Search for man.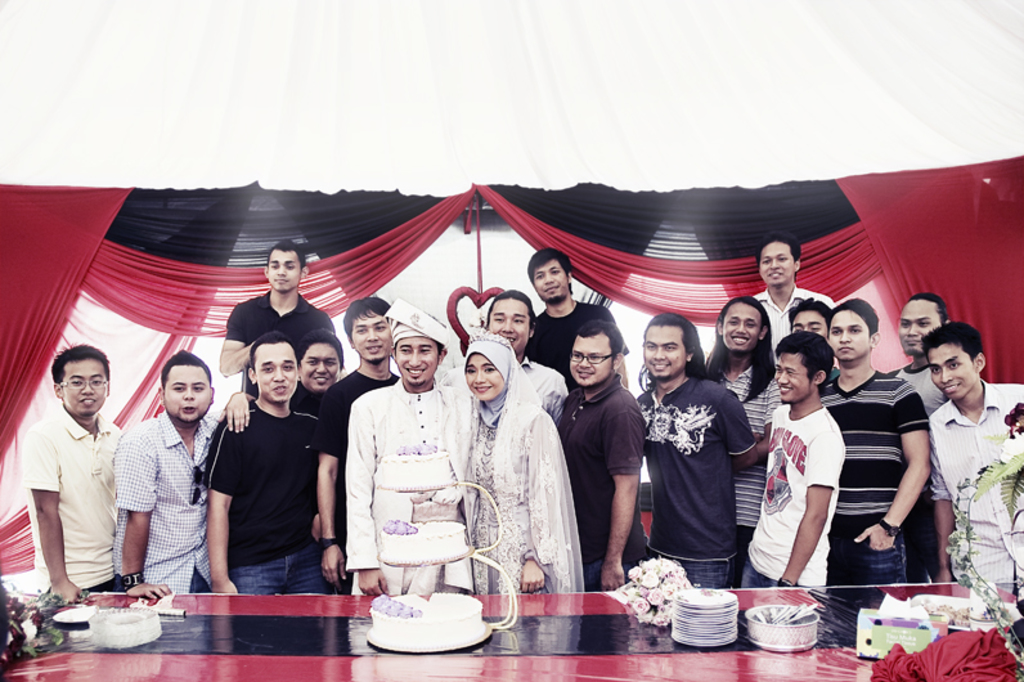
Found at pyautogui.locateOnScreen(188, 327, 334, 605).
